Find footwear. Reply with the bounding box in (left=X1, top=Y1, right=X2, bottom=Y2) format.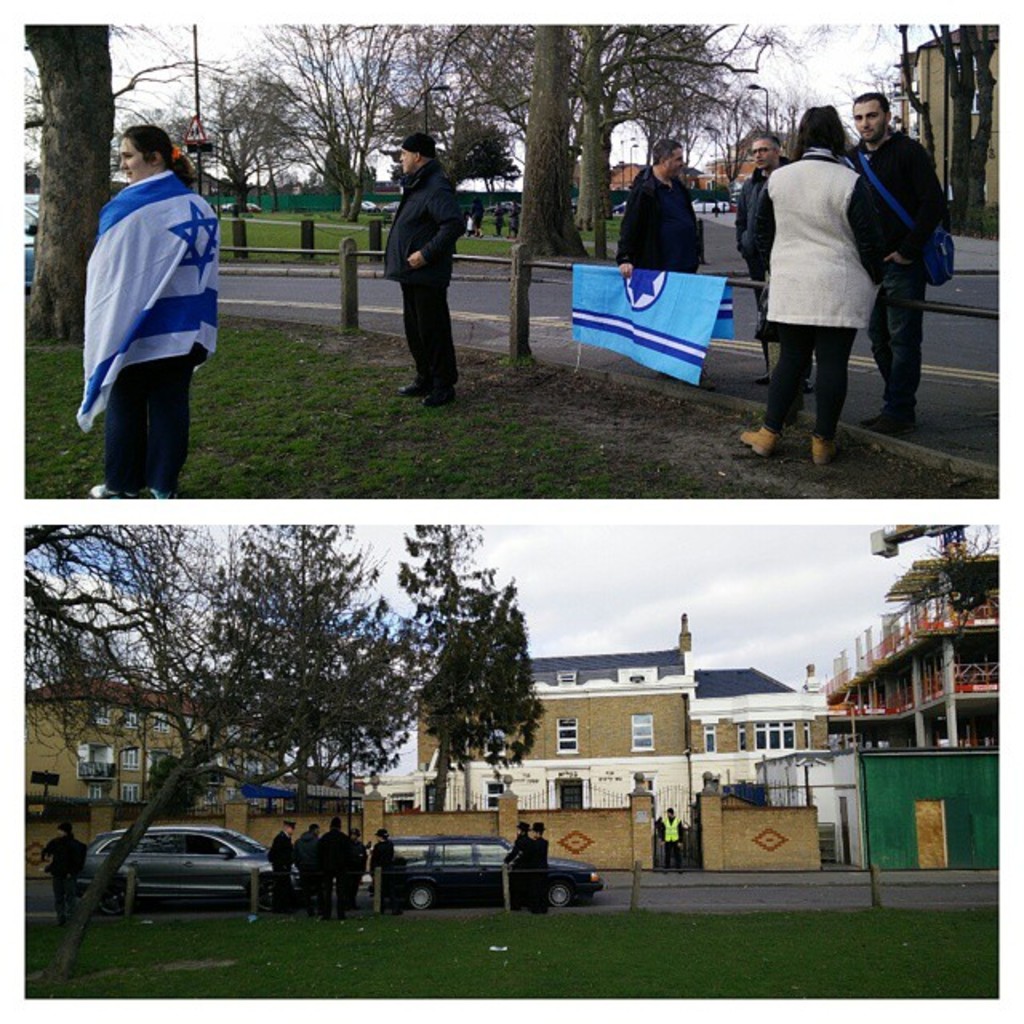
(left=862, top=413, right=907, bottom=430).
